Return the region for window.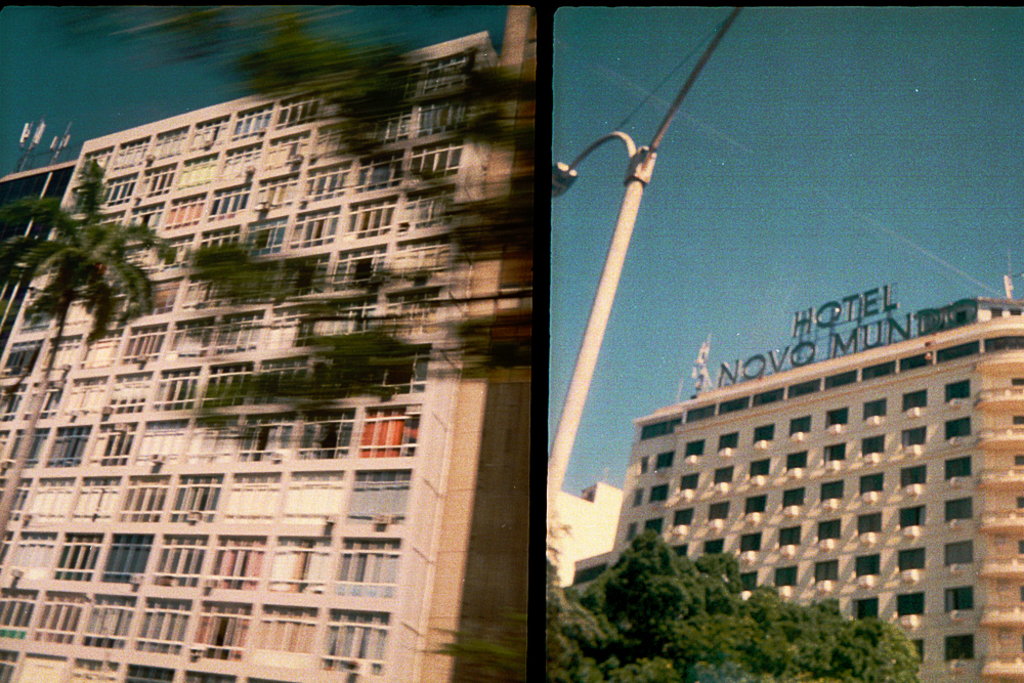
{"left": 901, "top": 504, "right": 927, "bottom": 525}.
